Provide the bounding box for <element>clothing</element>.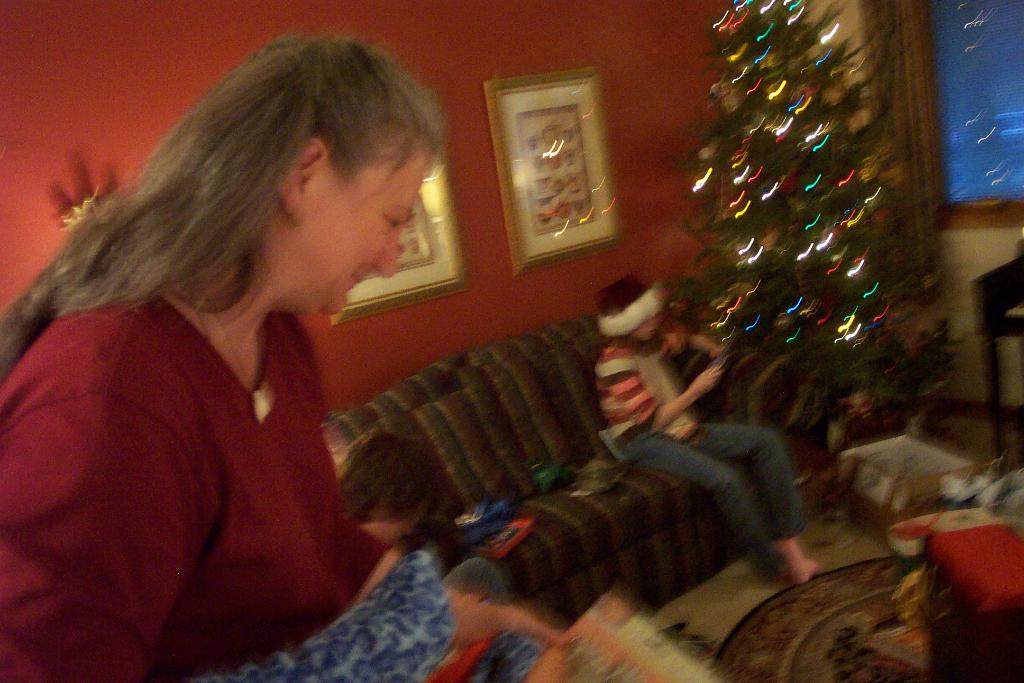
<region>634, 422, 799, 533</region>.
